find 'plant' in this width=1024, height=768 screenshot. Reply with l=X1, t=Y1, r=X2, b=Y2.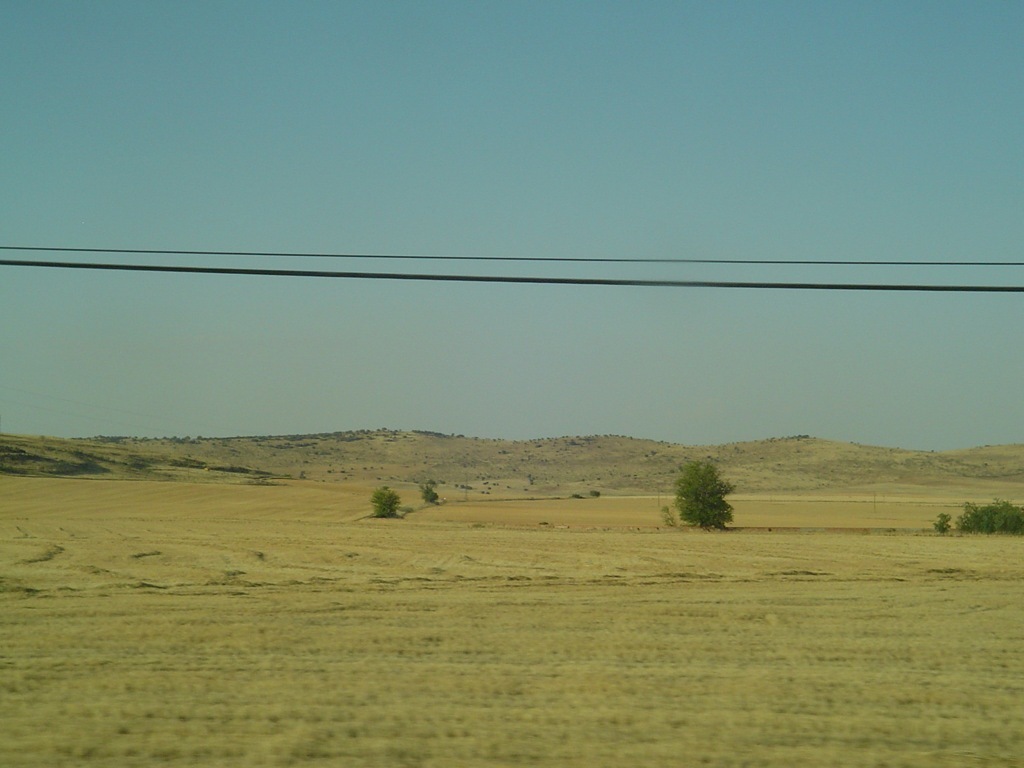
l=571, t=492, r=589, b=501.
